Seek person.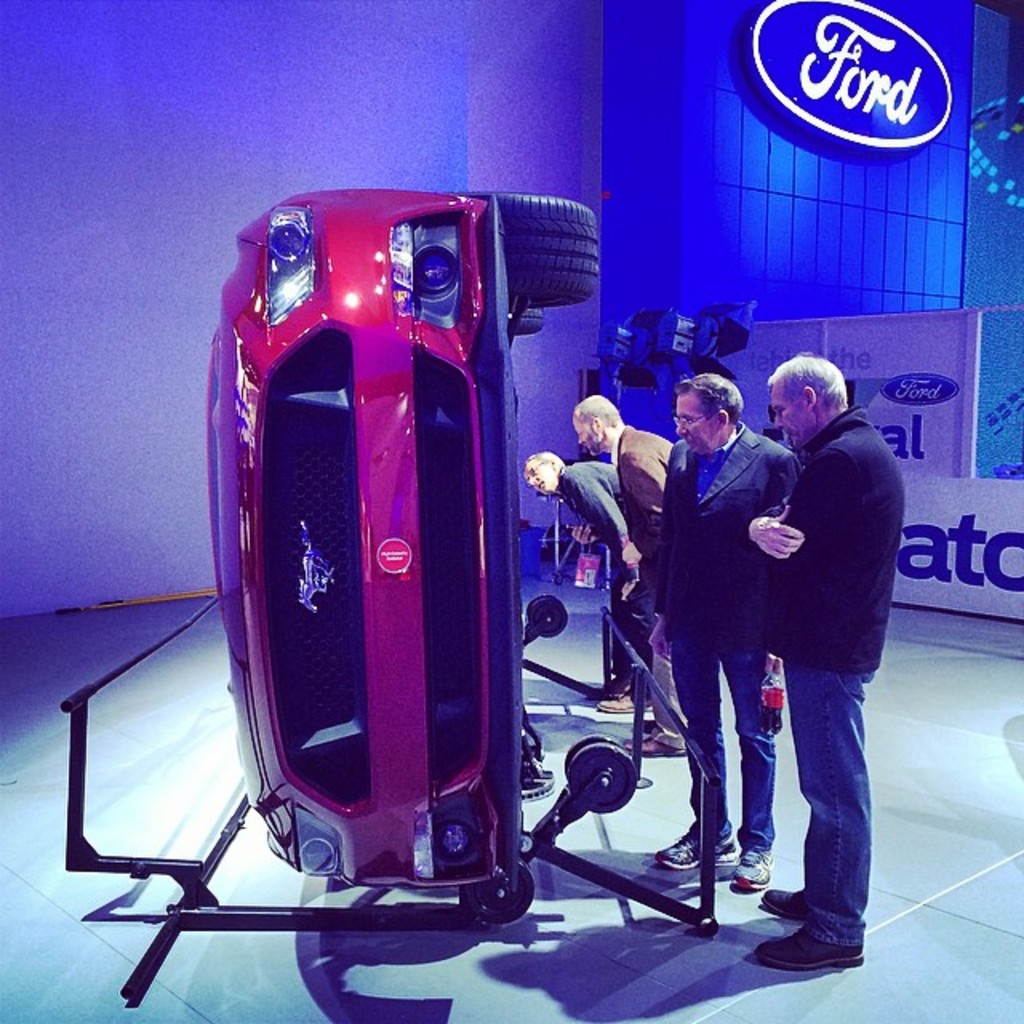
bbox(654, 373, 800, 883).
